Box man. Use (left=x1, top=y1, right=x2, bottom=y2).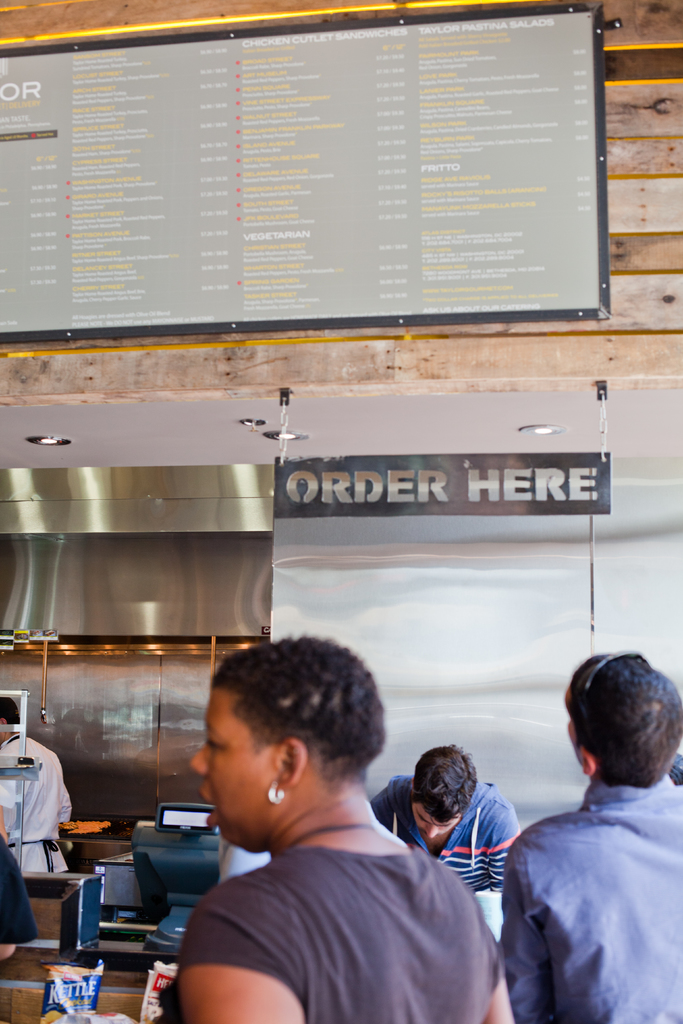
(left=482, top=655, right=675, bottom=1023).
